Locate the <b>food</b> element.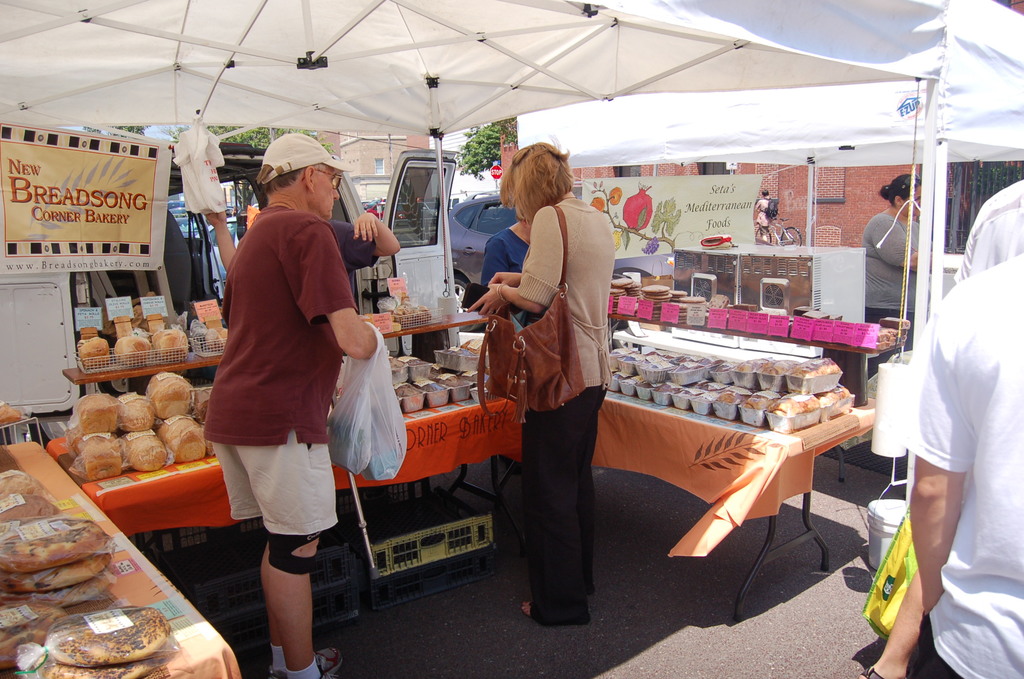
Element bbox: box=[15, 566, 115, 610].
